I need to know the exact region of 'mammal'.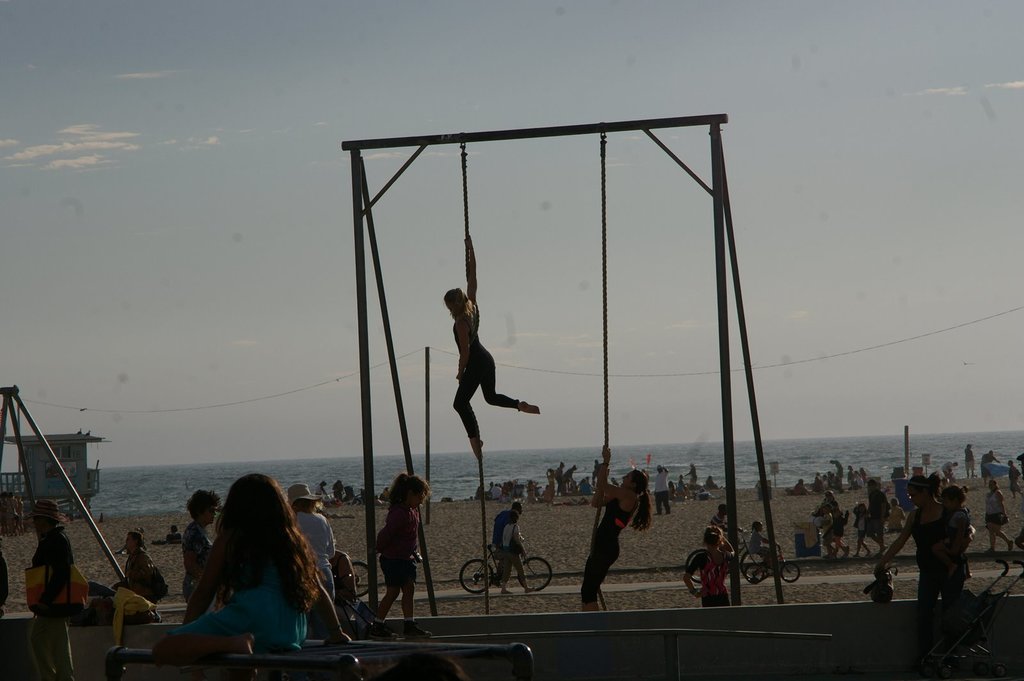
Region: box(286, 479, 336, 602).
